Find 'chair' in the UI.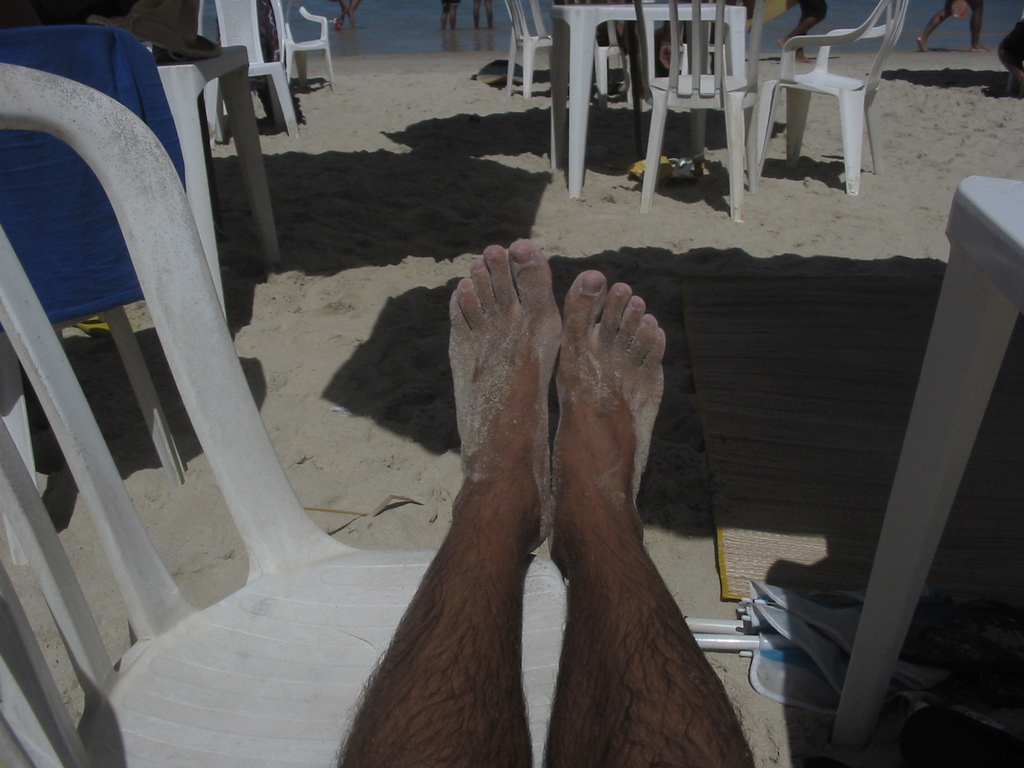
UI element at crop(0, 28, 186, 488).
